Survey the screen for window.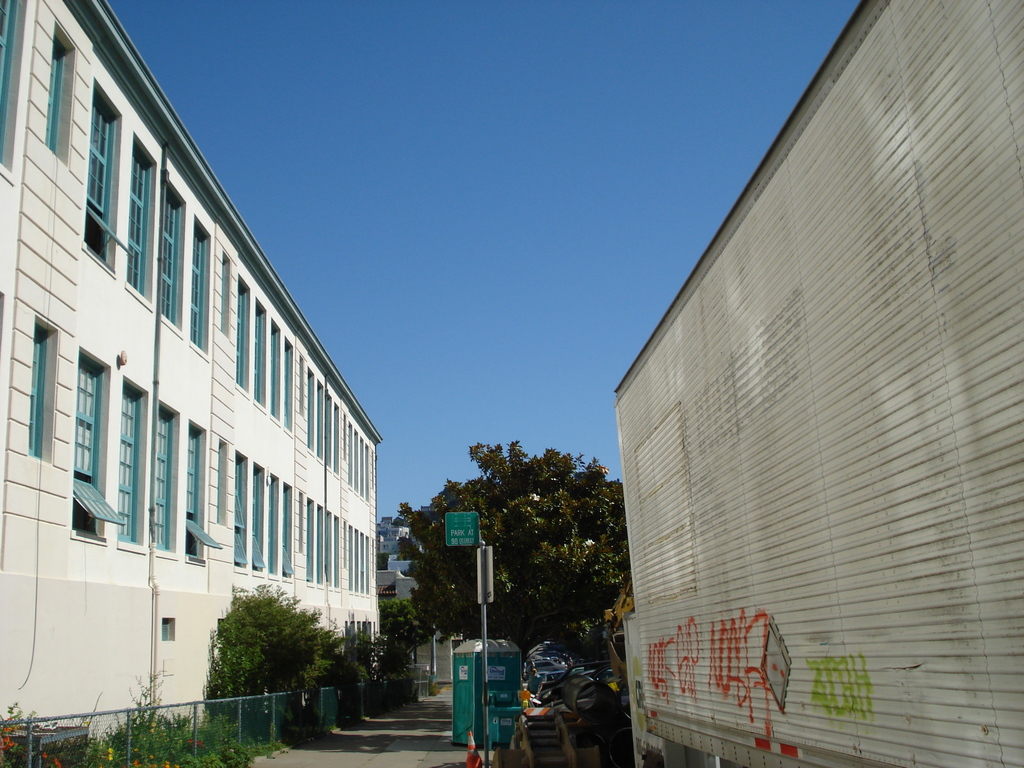
Survey found: 243 463 264 580.
